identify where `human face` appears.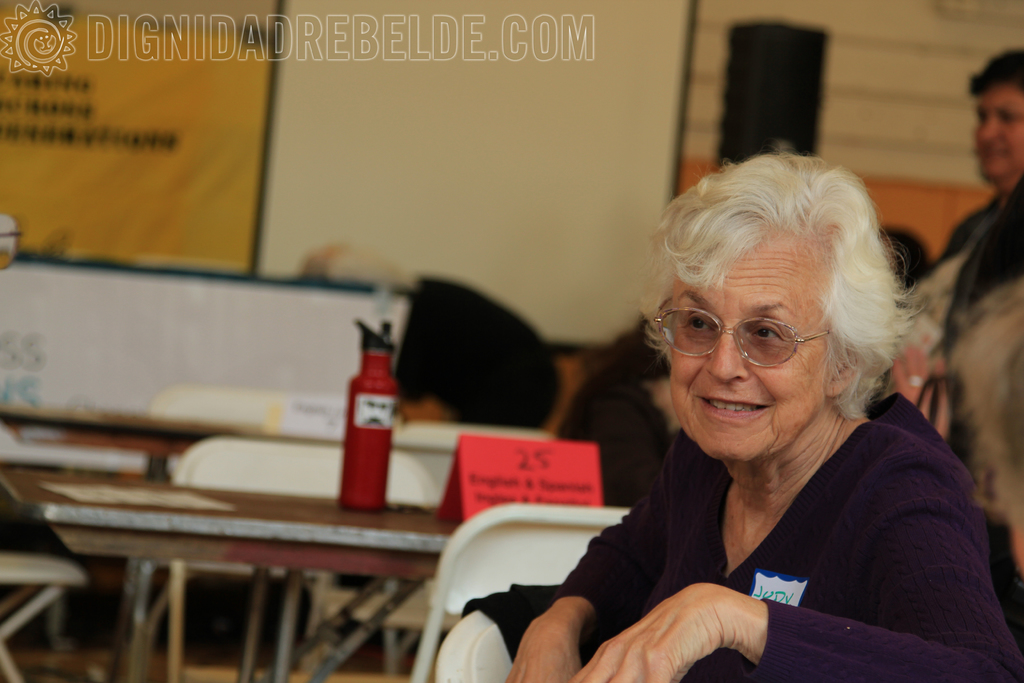
Appears at left=670, top=252, right=826, bottom=461.
